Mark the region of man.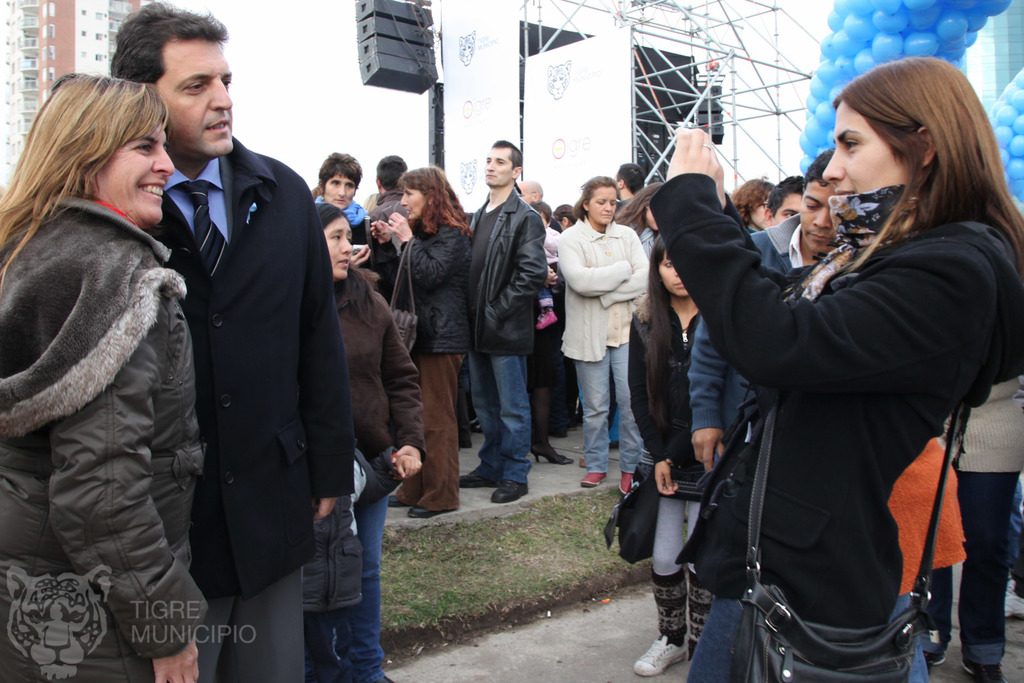
Region: <bbox>139, 21, 344, 682</bbox>.
